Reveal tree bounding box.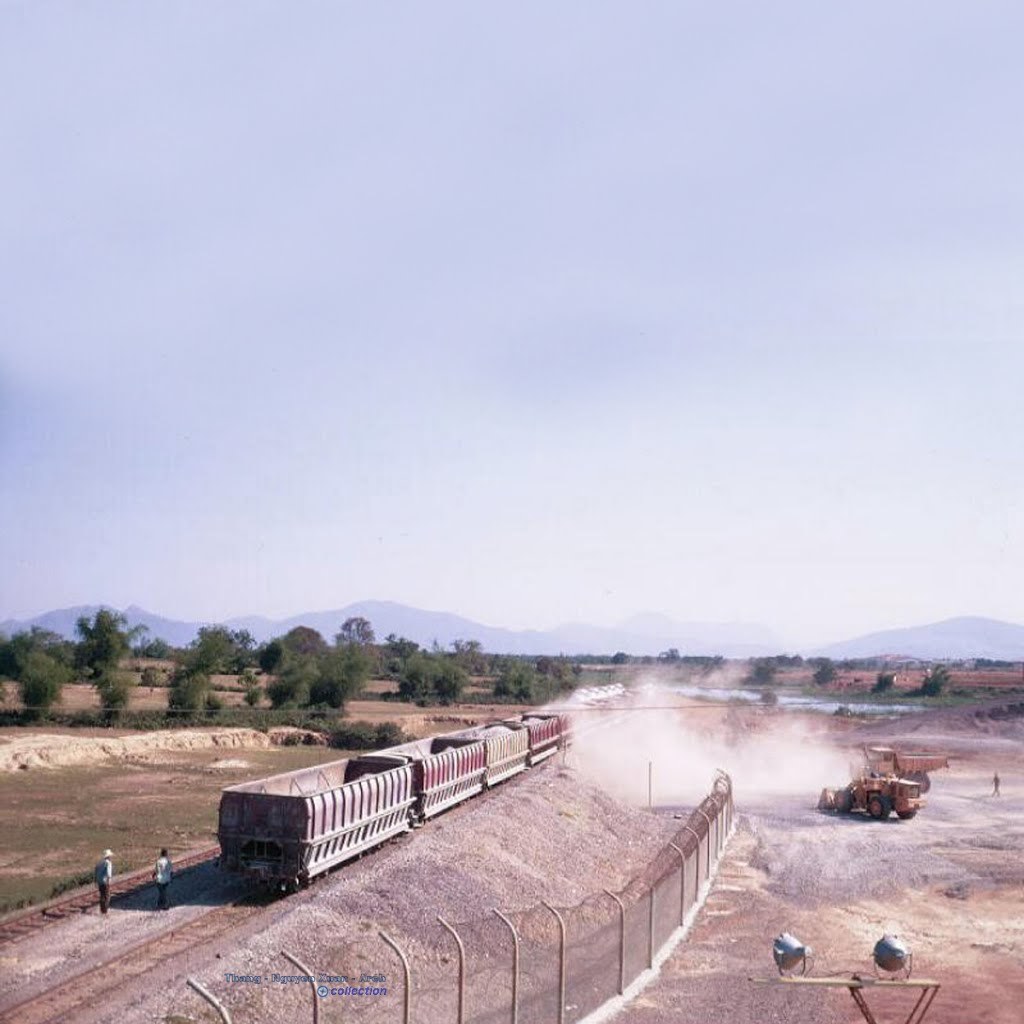
Revealed: detection(17, 651, 73, 713).
